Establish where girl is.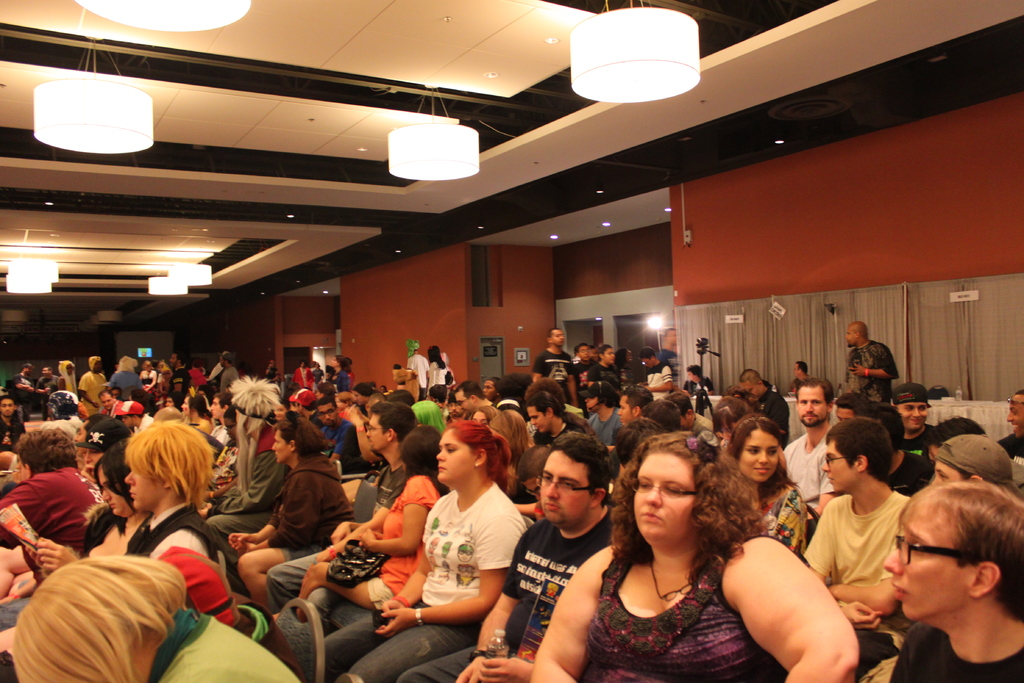
Established at (26, 440, 153, 575).
